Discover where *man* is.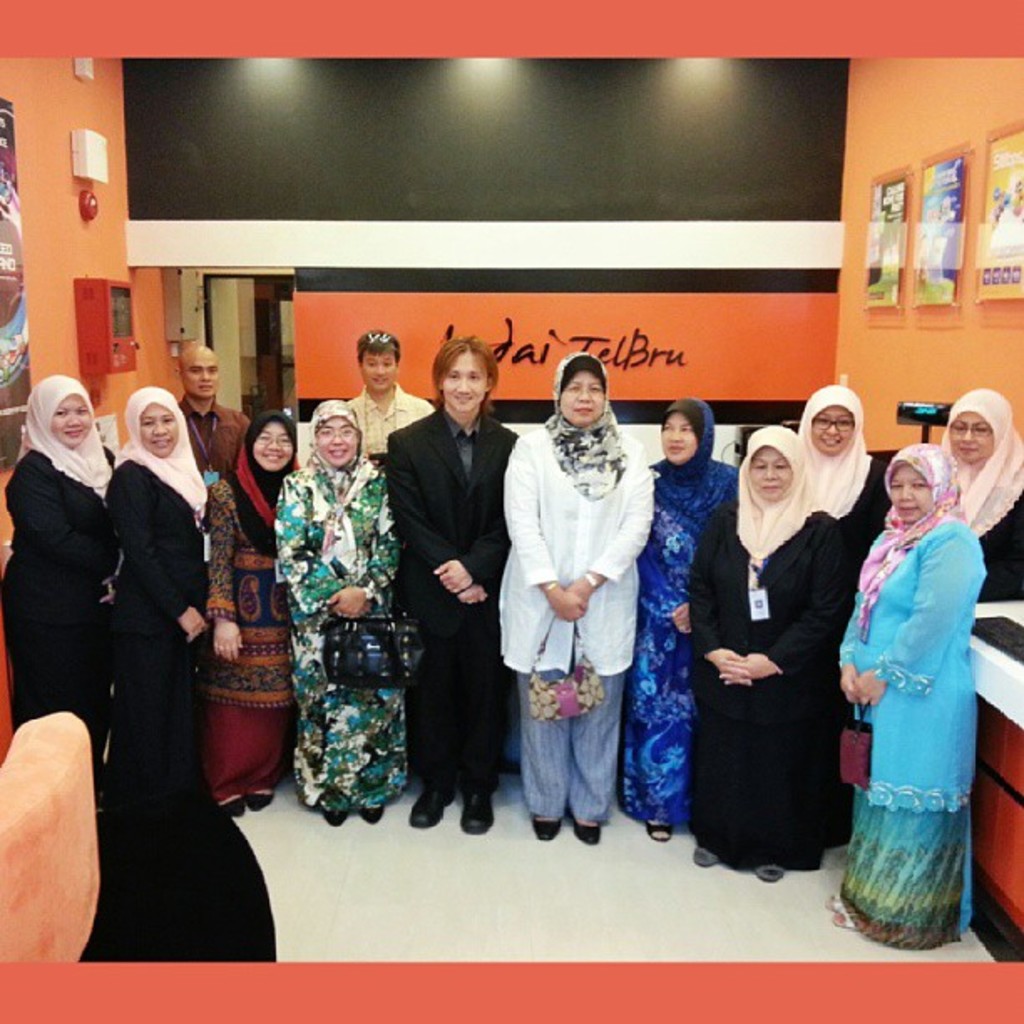
Discovered at 390:333:524:838.
